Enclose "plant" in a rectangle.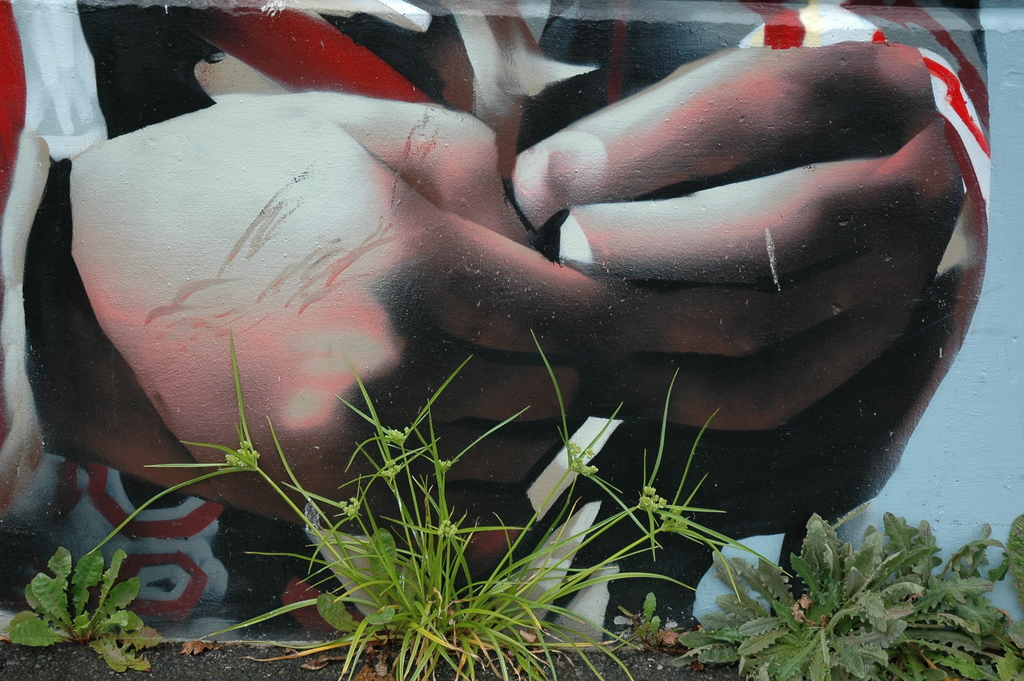
pyautogui.locateOnScreen(873, 502, 1023, 680).
